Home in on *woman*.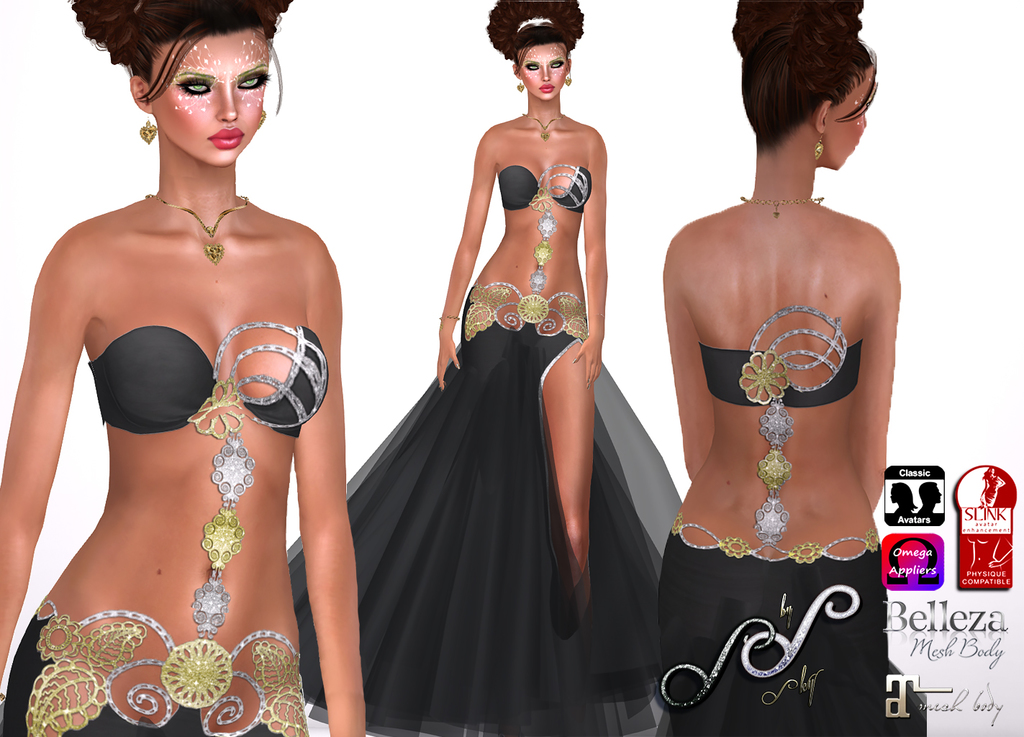
Homed in at box=[282, 0, 687, 736].
